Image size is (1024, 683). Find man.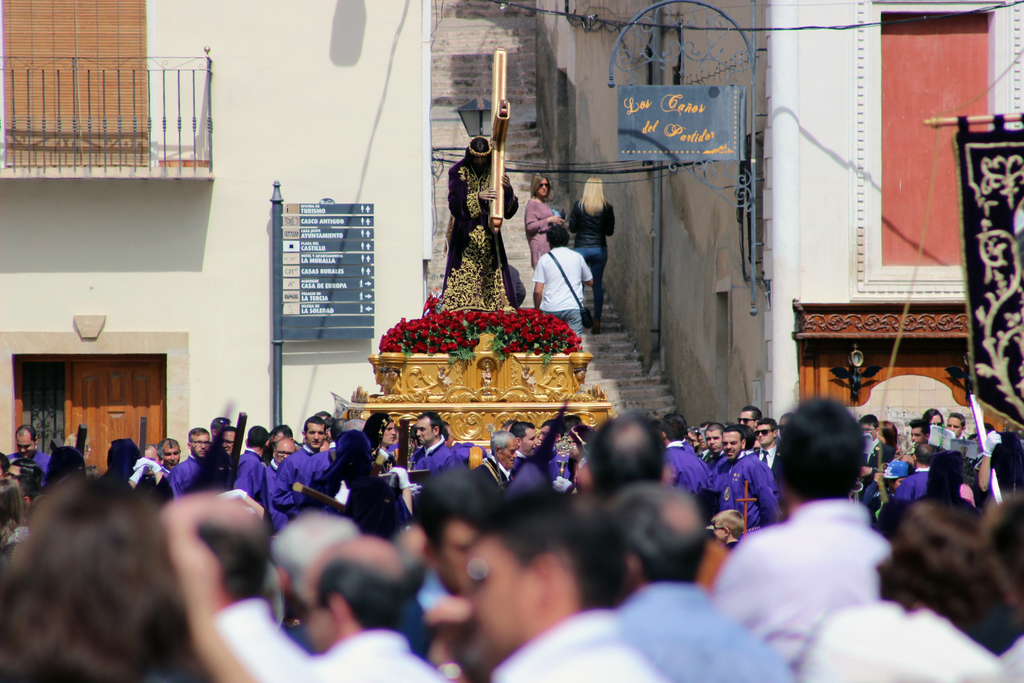
612:477:795:682.
